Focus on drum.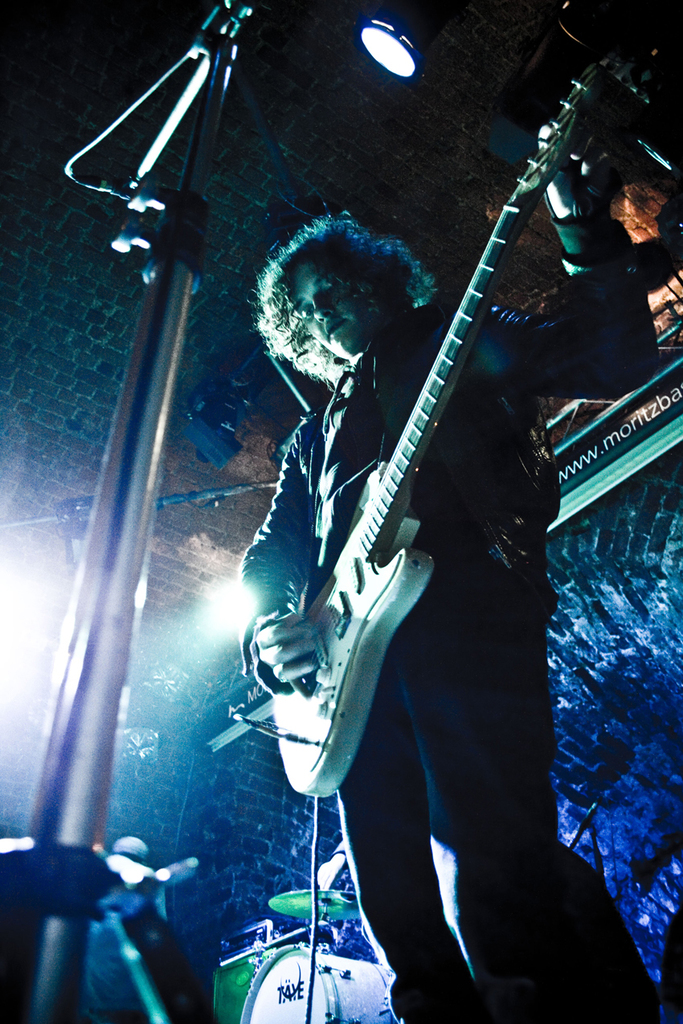
Focused at box=[240, 943, 399, 1023].
